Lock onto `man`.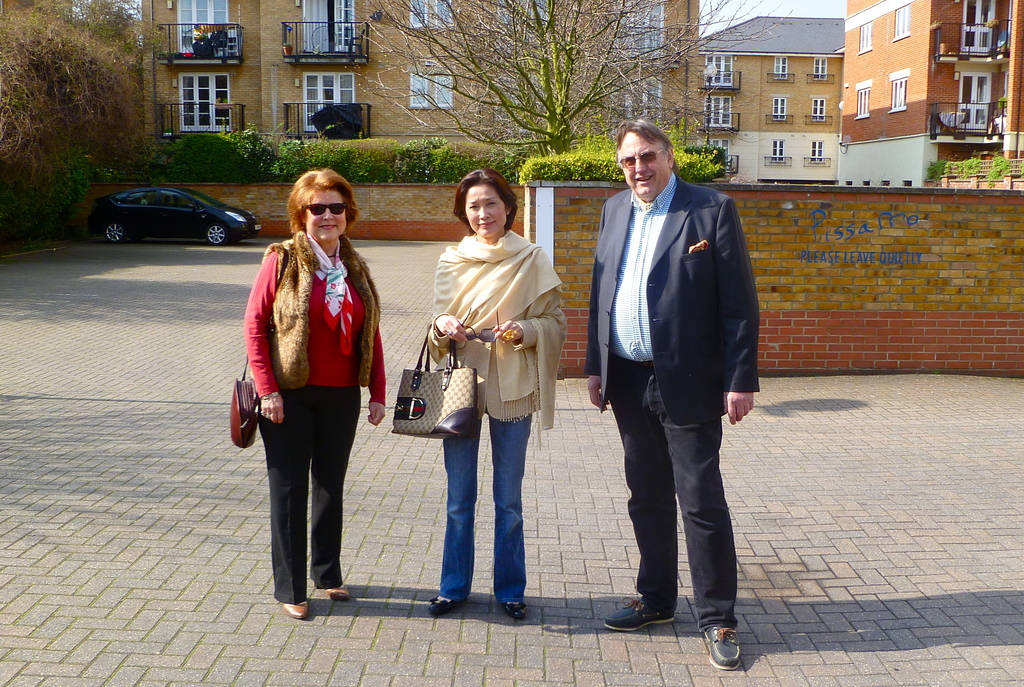
Locked: [583,123,760,668].
